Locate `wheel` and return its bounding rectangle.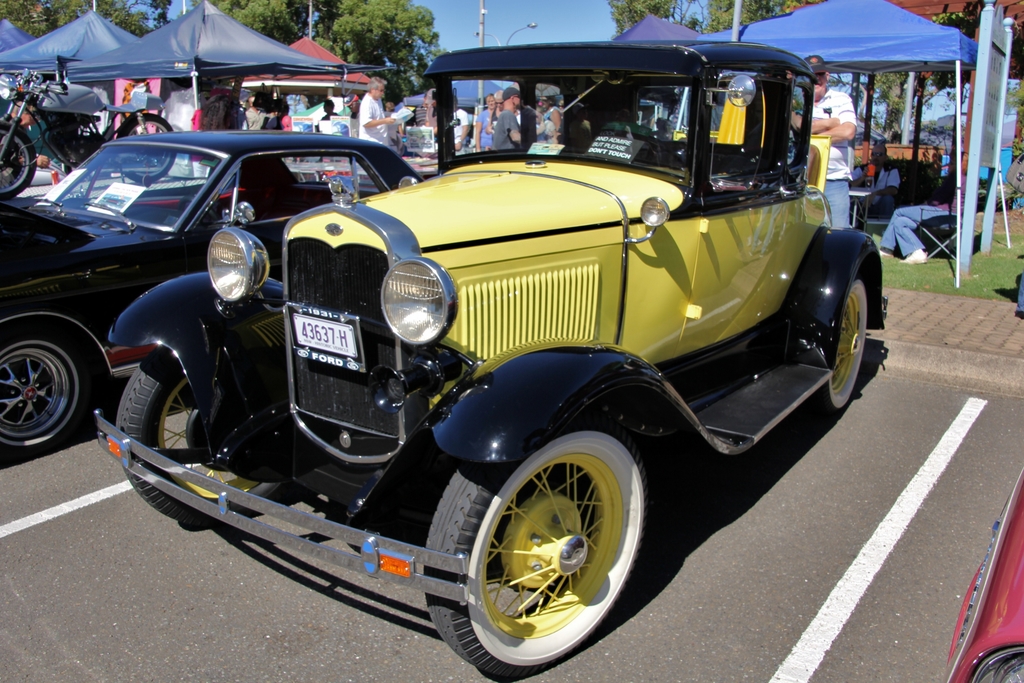
<box>0,322,94,458</box>.
